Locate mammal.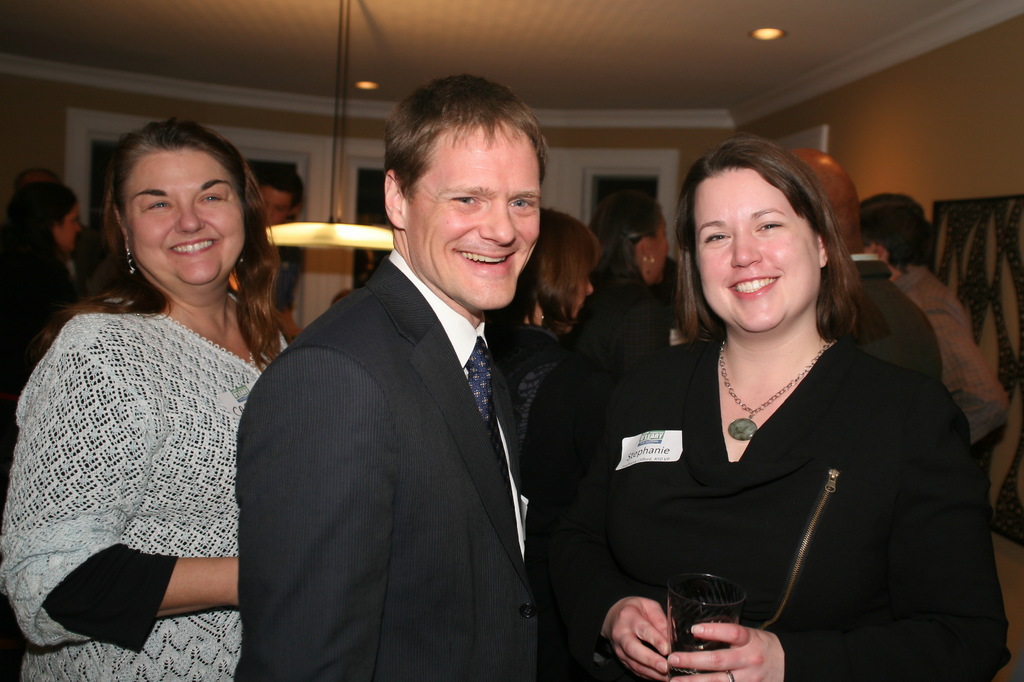
Bounding box: <bbox>852, 191, 1011, 440</bbox>.
